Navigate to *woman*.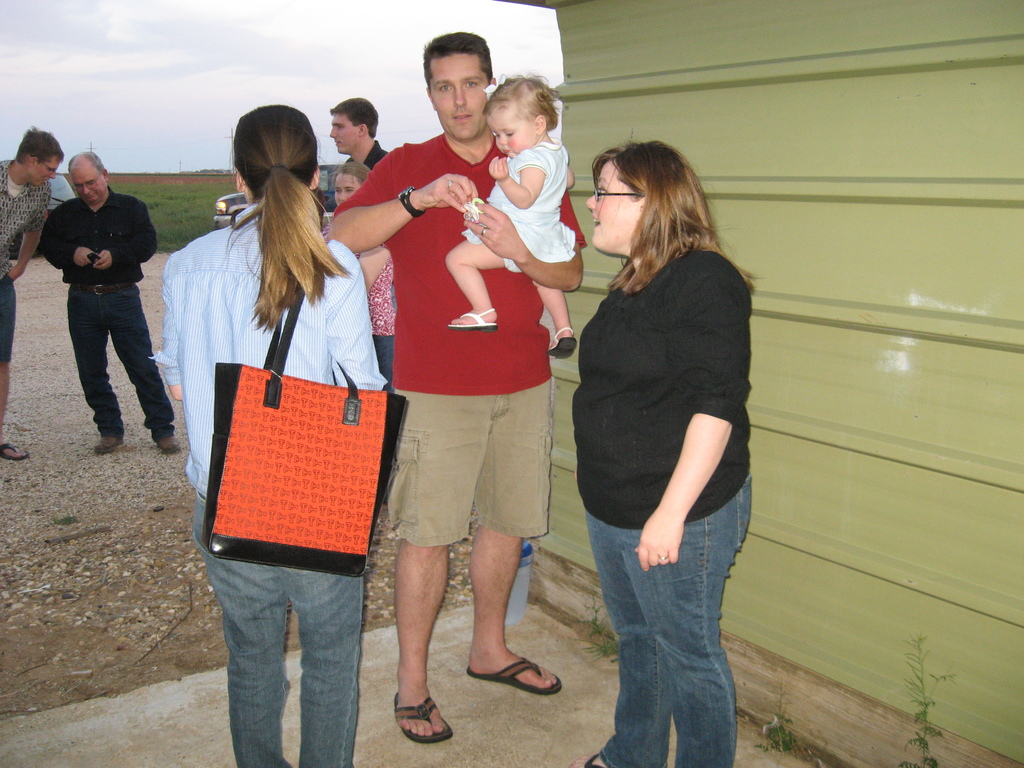
Navigation target: x1=570 y1=124 x2=753 y2=767.
